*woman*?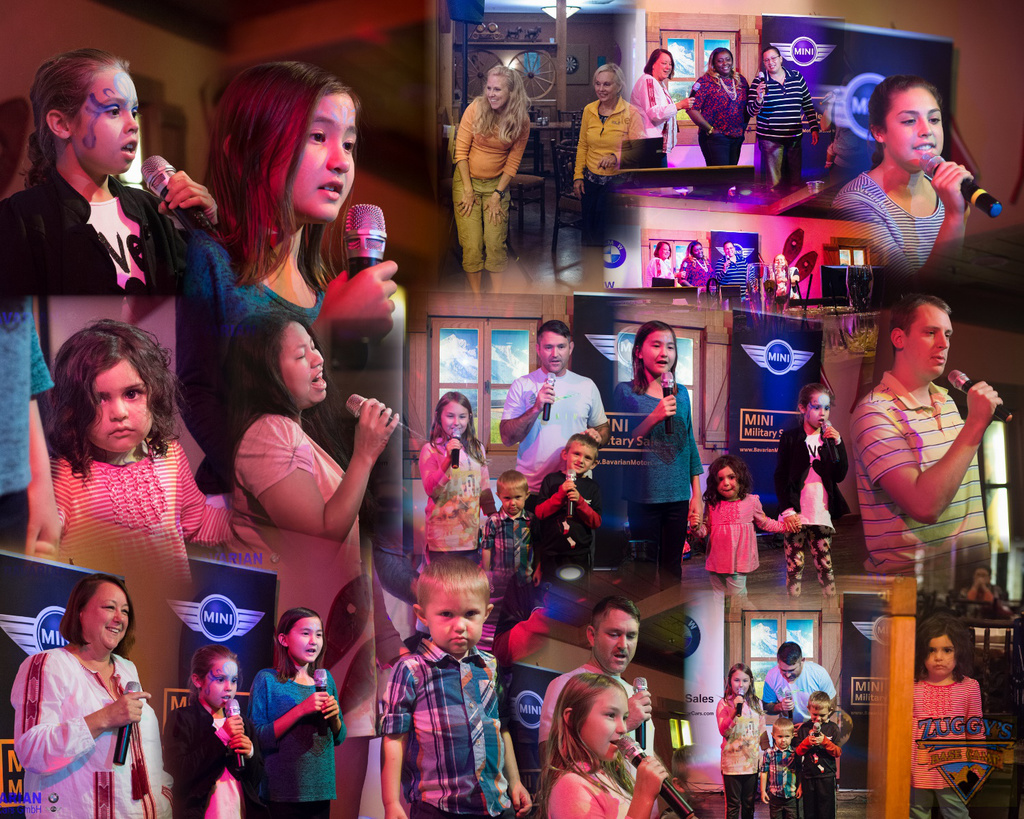
x1=221, y1=306, x2=400, y2=818
